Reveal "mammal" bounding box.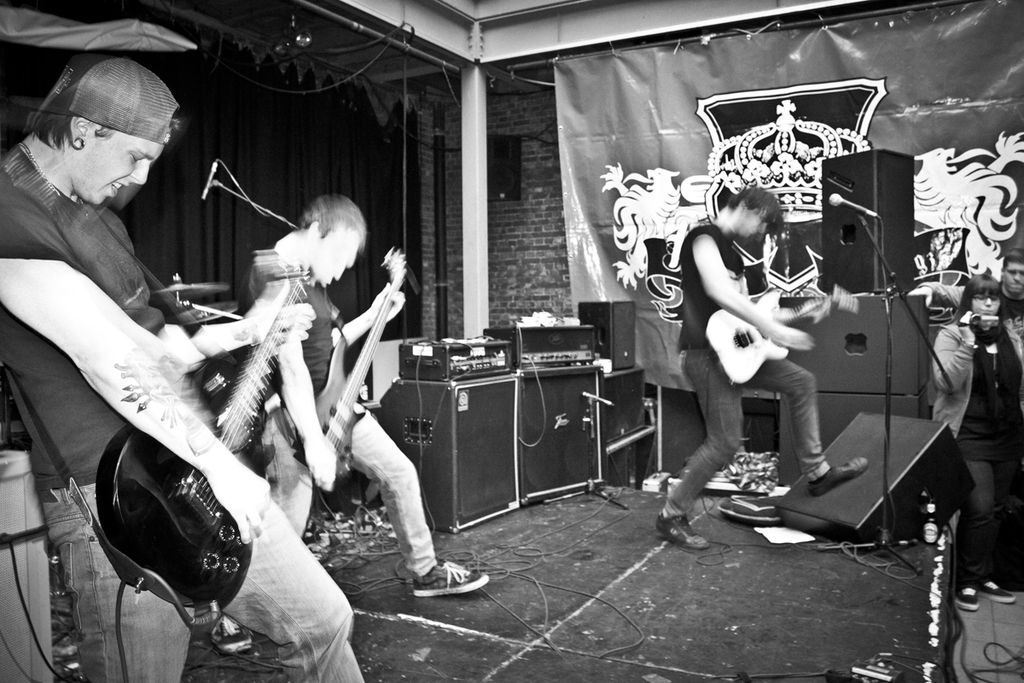
Revealed: rect(657, 203, 889, 534).
